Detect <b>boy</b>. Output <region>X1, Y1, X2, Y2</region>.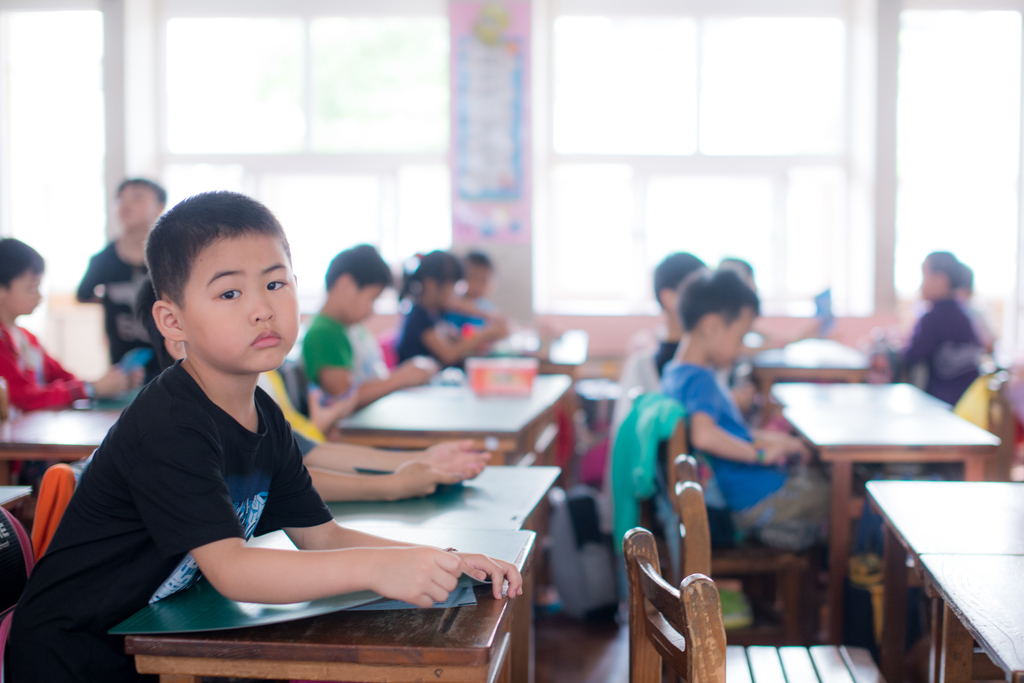
<region>869, 250, 984, 399</region>.
